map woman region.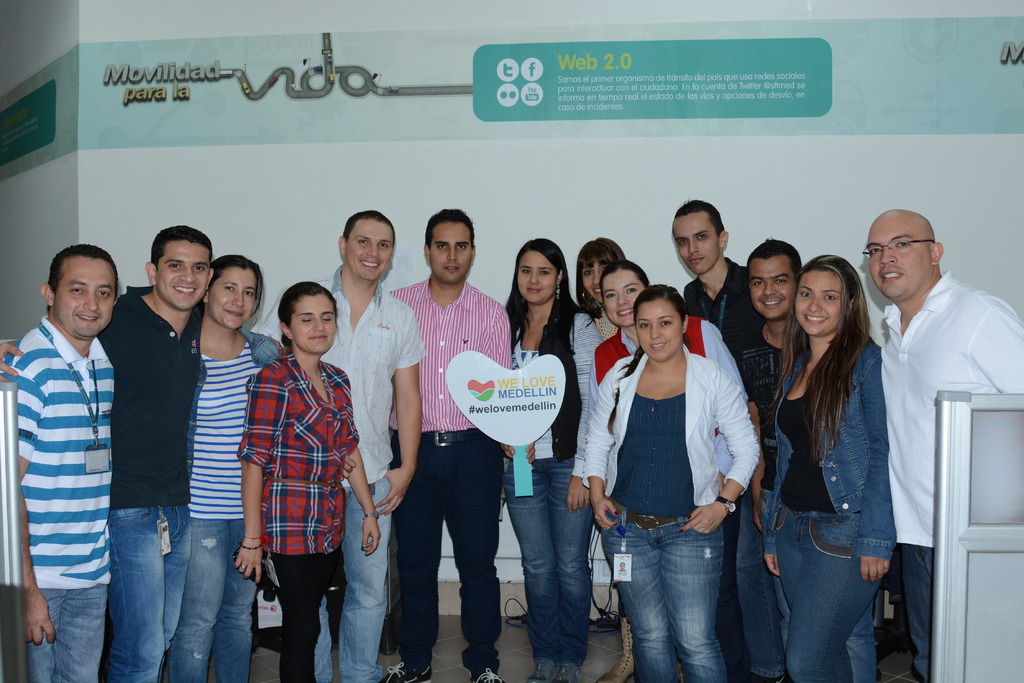
Mapped to bbox(589, 281, 757, 682).
